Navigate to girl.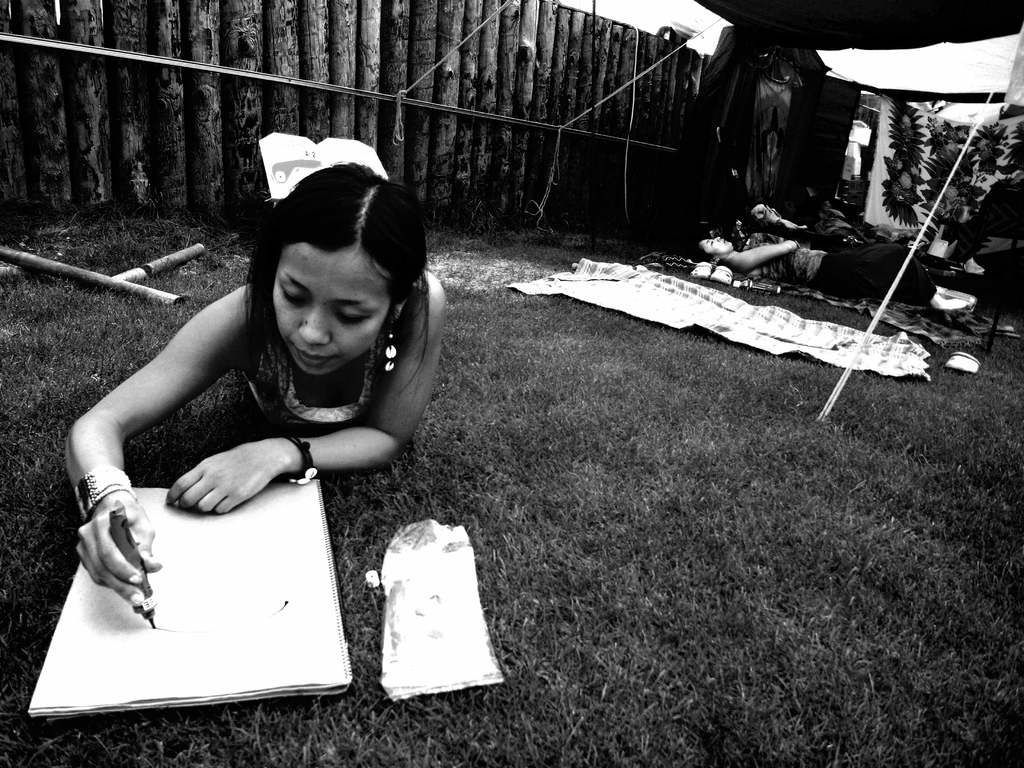
Navigation target: box(63, 159, 448, 607).
